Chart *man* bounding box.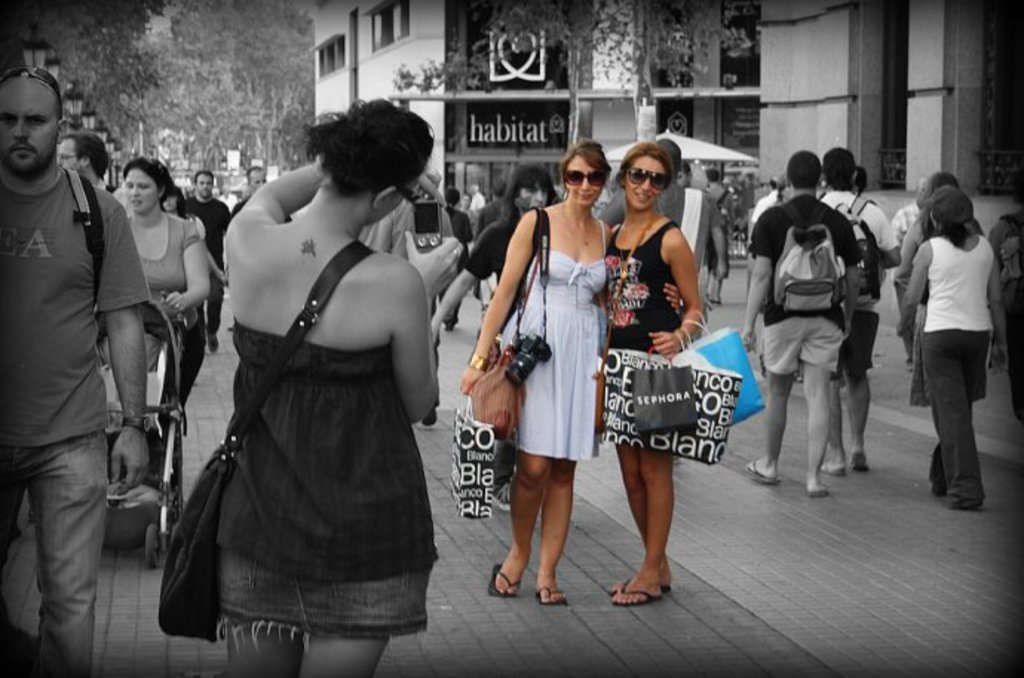
Charted: 227/169/269/215.
